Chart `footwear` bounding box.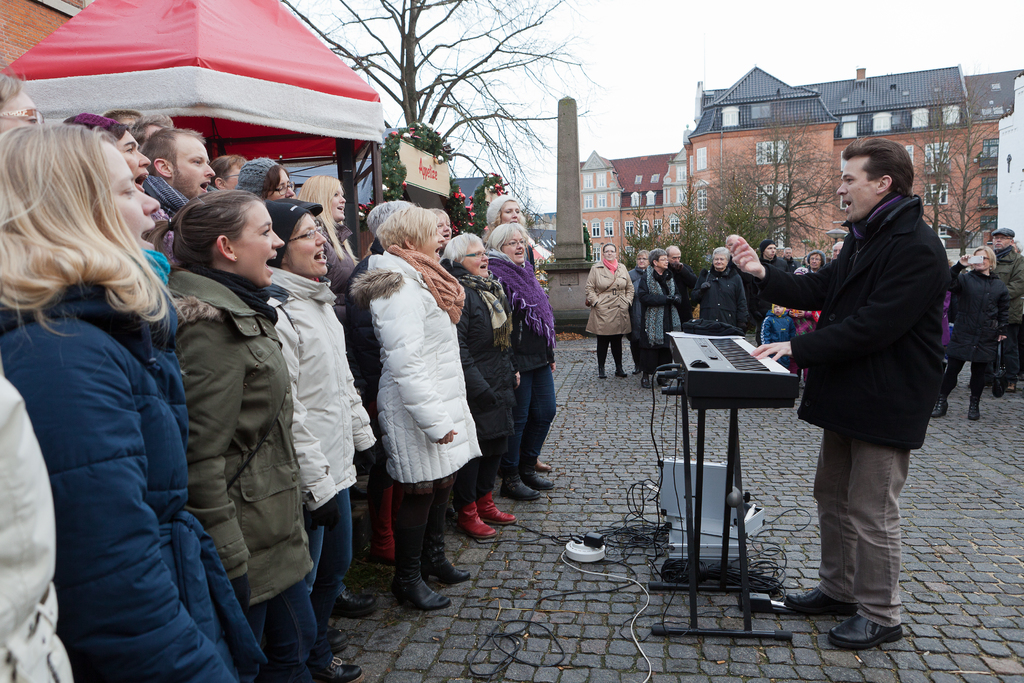
Charted: region(370, 488, 400, 563).
